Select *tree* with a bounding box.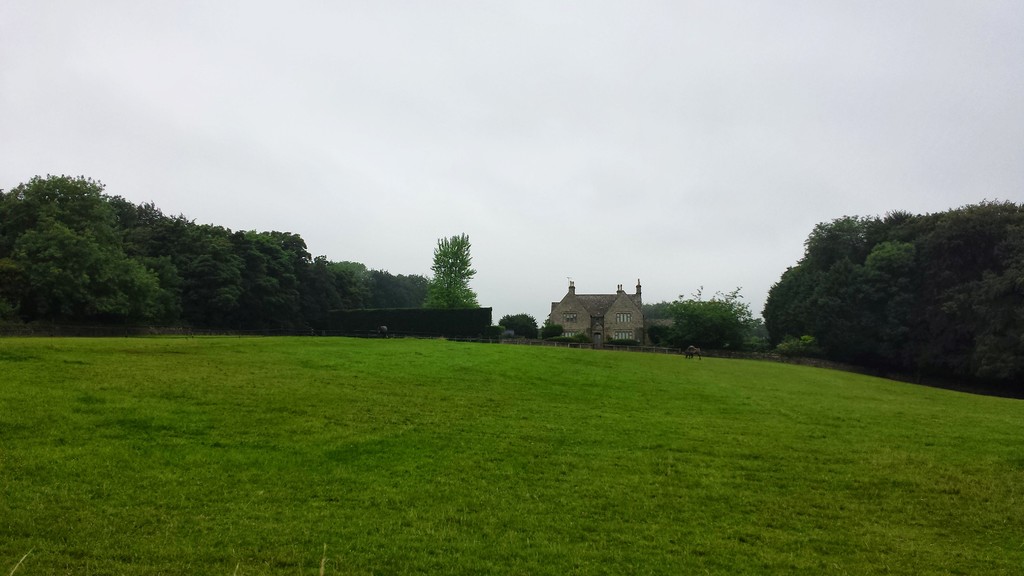
box=[498, 314, 538, 342].
